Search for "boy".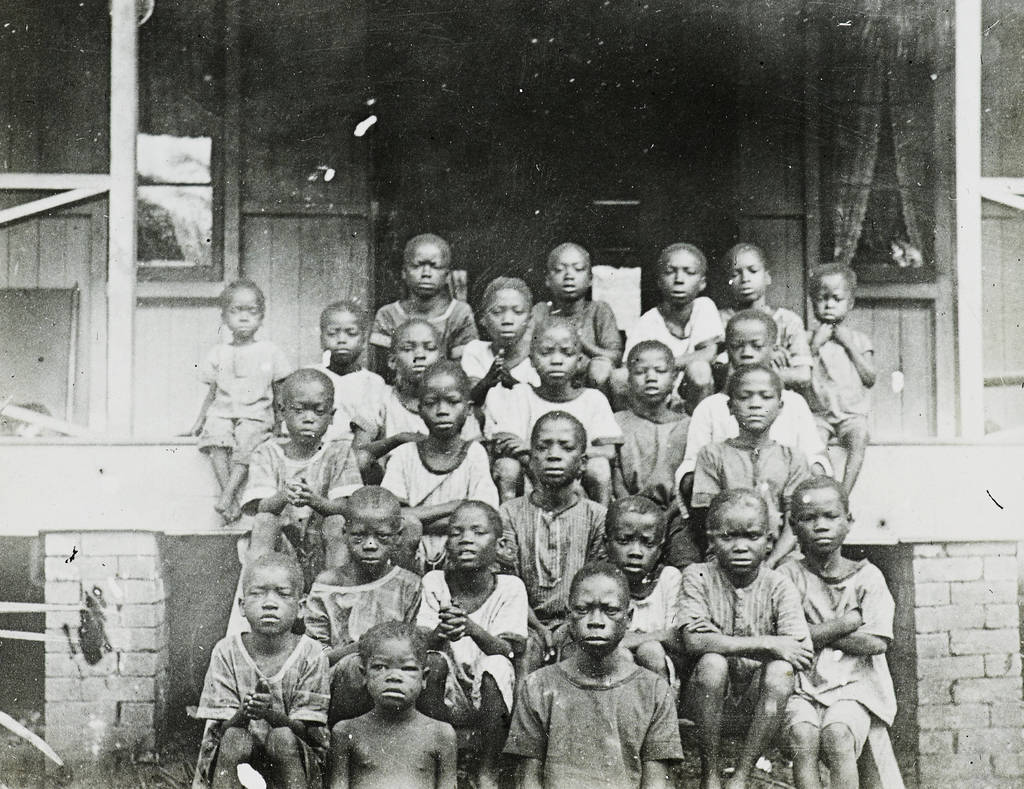
Found at [391, 362, 497, 573].
